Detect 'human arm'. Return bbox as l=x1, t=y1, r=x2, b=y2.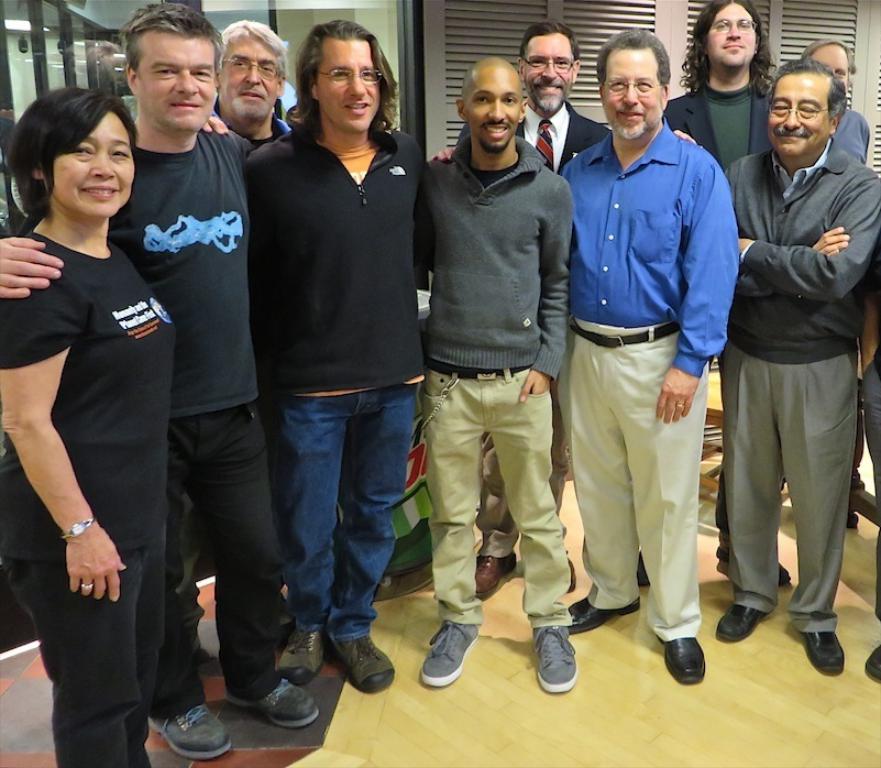
l=20, t=358, r=124, b=690.
